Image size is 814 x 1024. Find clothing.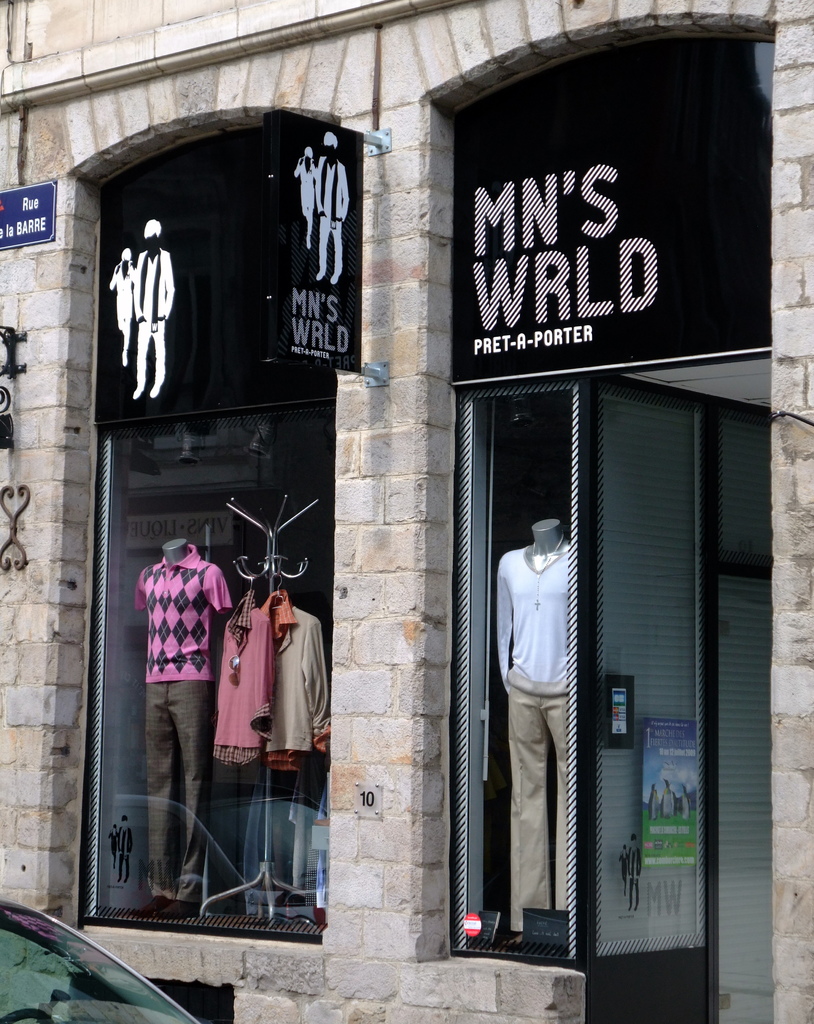
pyautogui.locateOnScreen(277, 774, 310, 902).
